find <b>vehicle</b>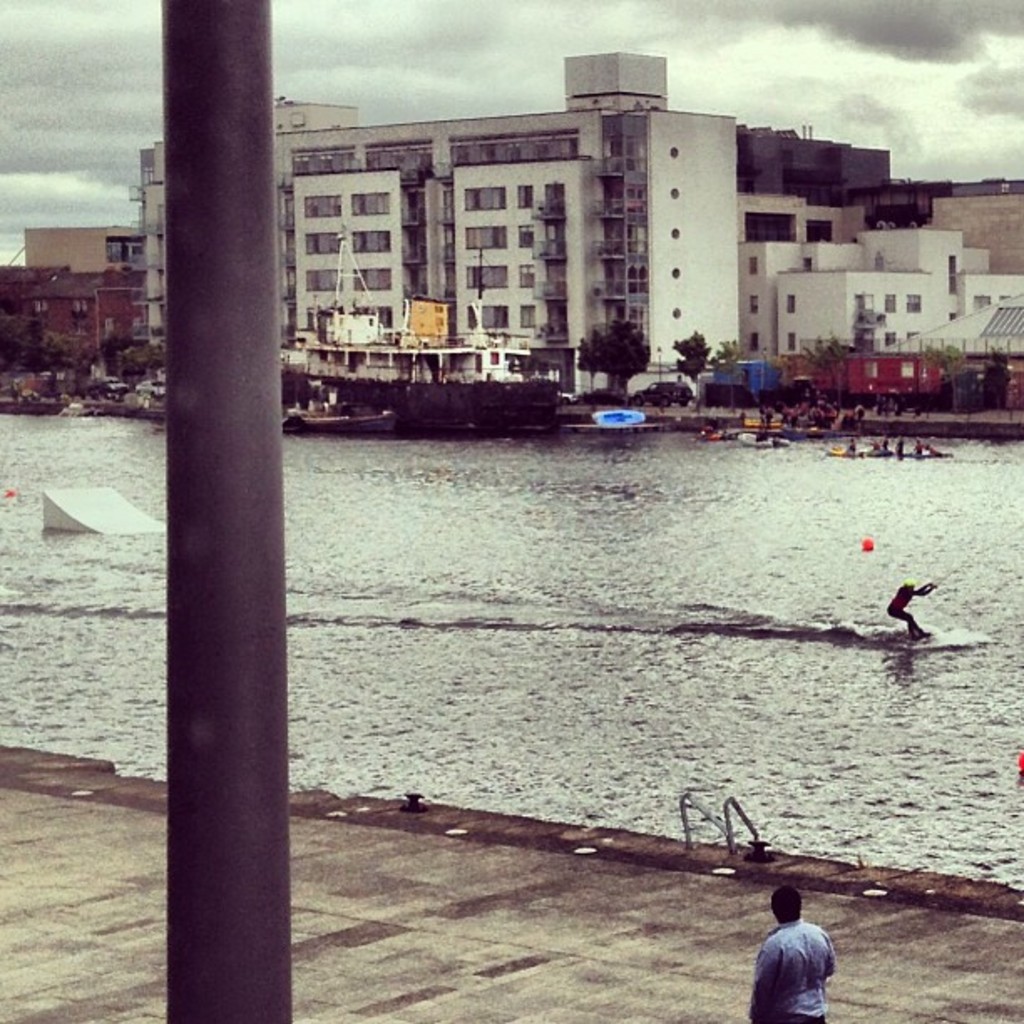
left=827, top=617, right=991, bottom=651
